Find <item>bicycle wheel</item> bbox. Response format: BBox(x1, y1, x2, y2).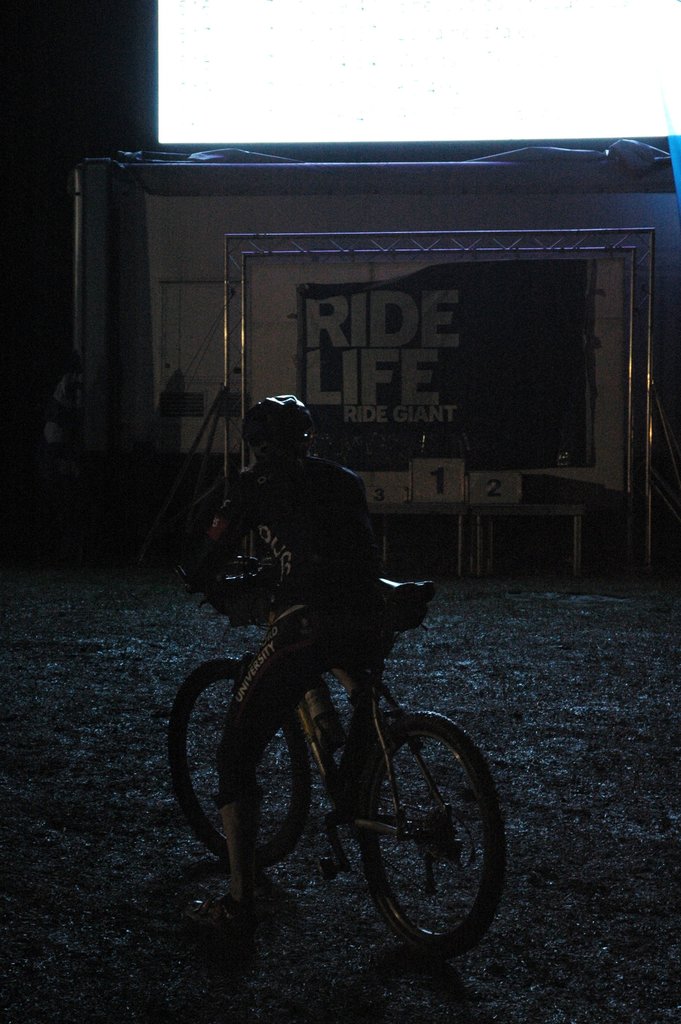
BBox(164, 655, 332, 860).
